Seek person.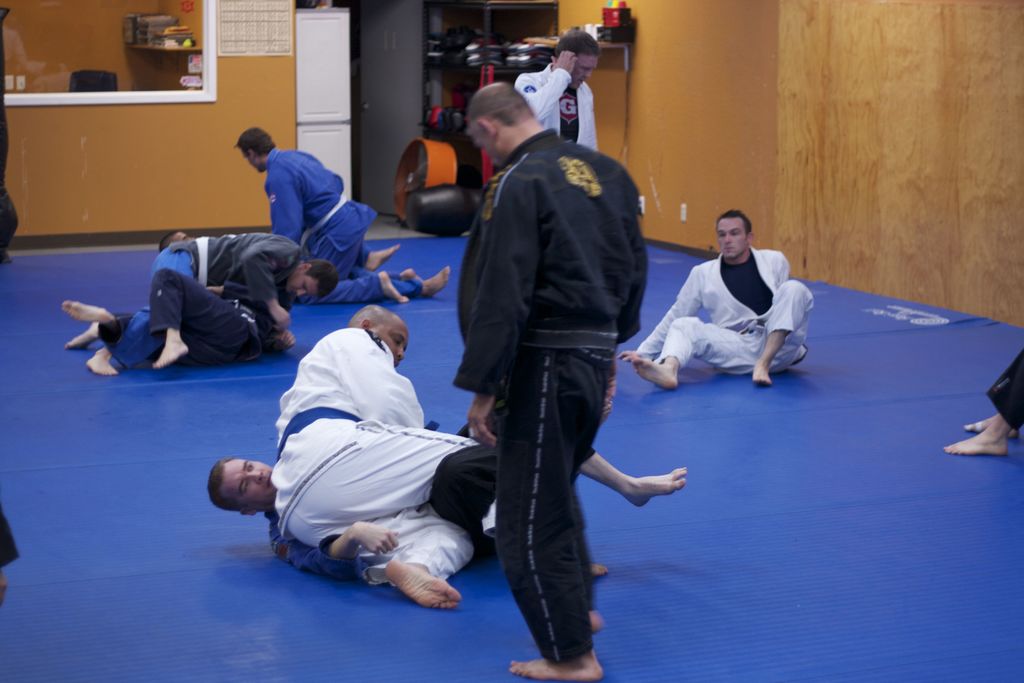
<box>942,347,1023,458</box>.
